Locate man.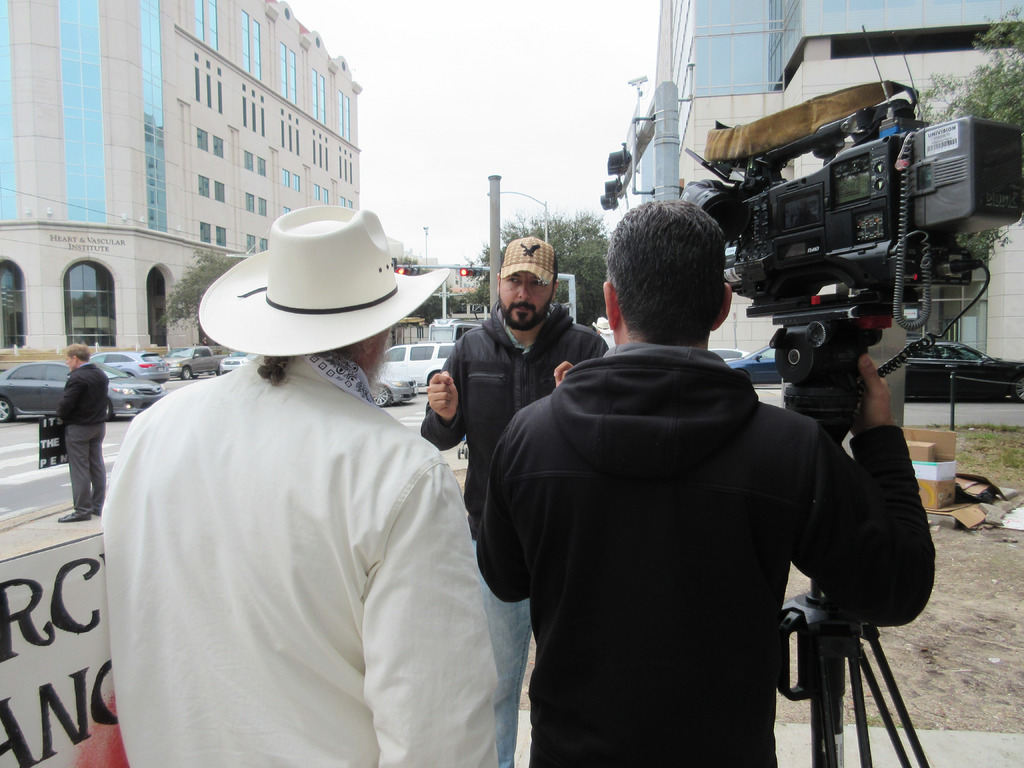
Bounding box: BBox(47, 340, 109, 524).
